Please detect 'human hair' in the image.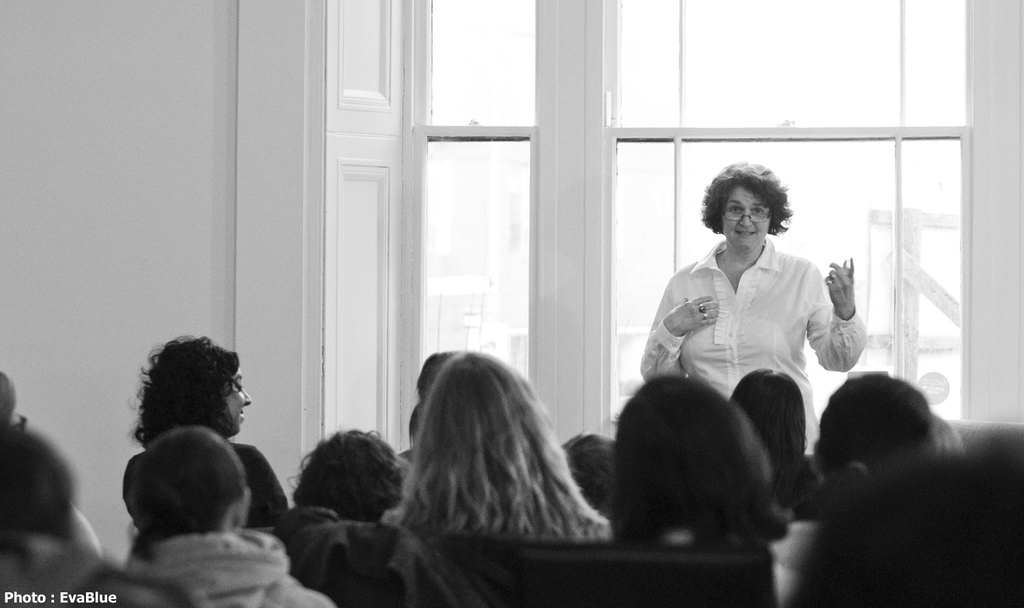
(409, 355, 609, 544).
